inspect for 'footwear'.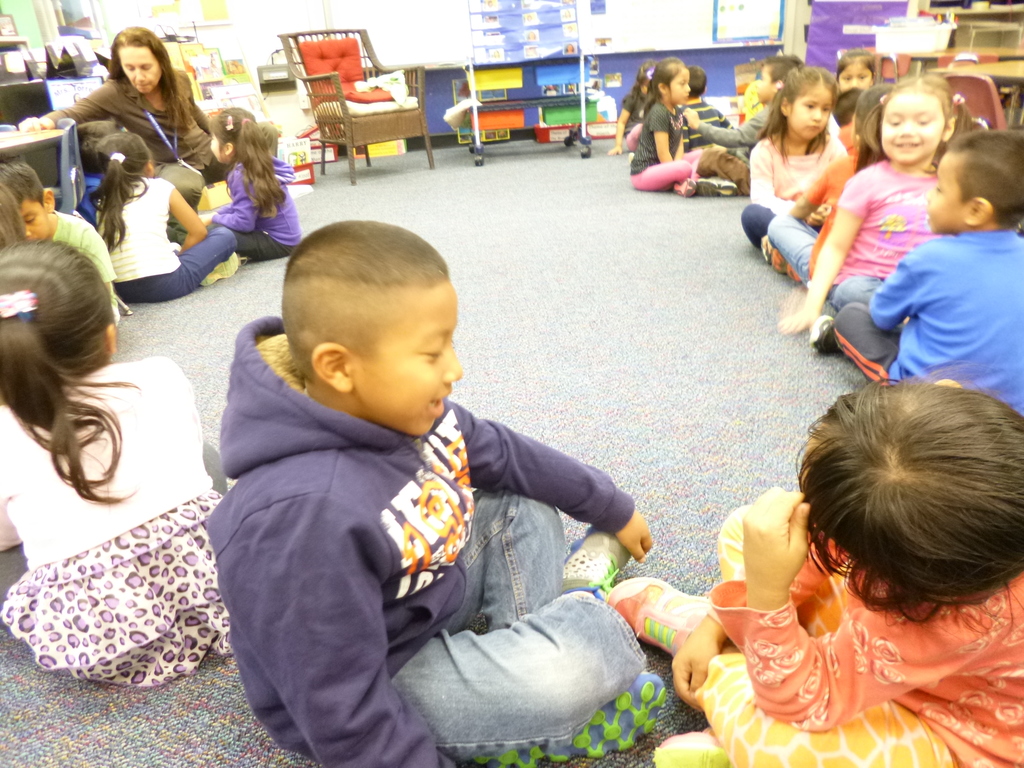
Inspection: pyautogui.locateOnScreen(695, 173, 742, 200).
